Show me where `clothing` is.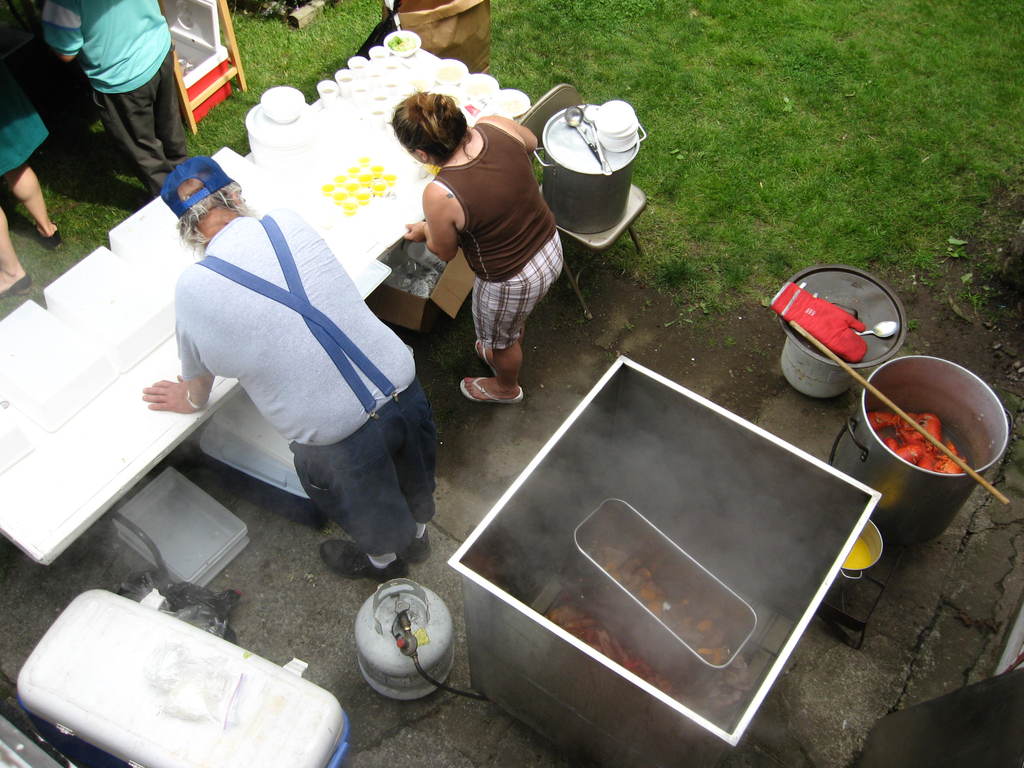
`clothing` is at locate(55, 0, 194, 180).
